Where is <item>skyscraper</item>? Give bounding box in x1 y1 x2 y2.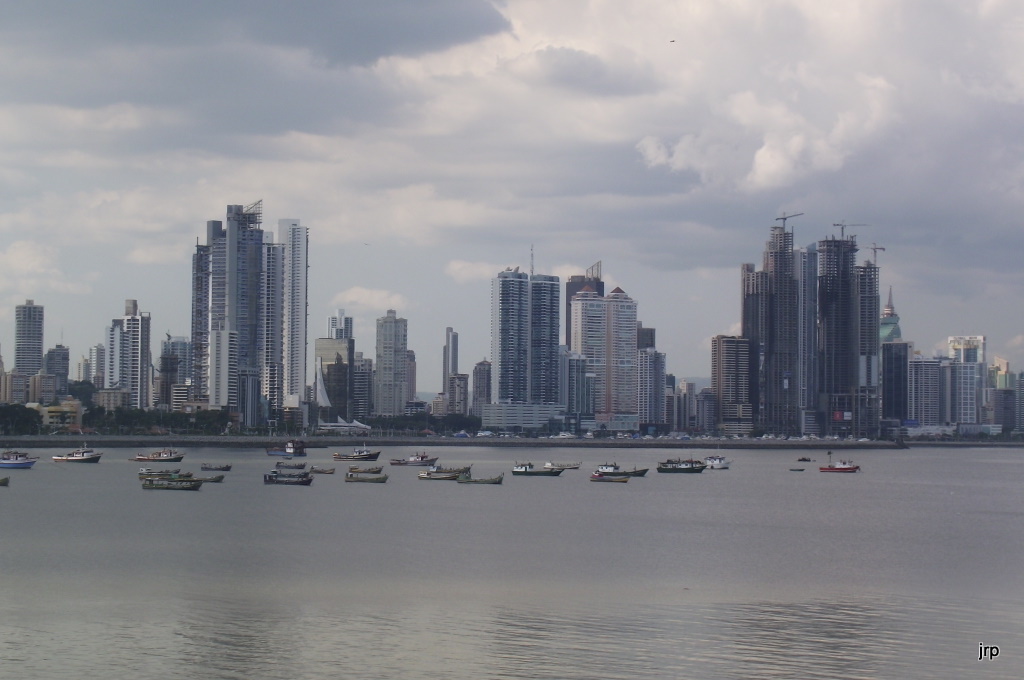
101 296 152 422.
